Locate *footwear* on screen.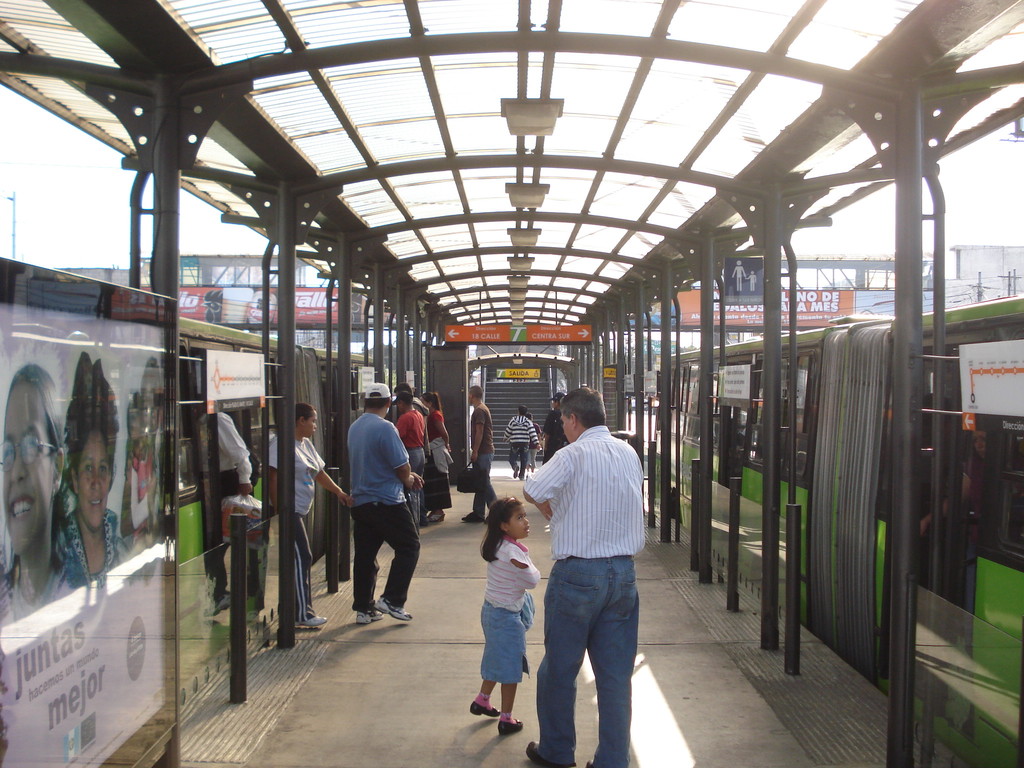
On screen at x1=295, y1=617, x2=331, y2=628.
